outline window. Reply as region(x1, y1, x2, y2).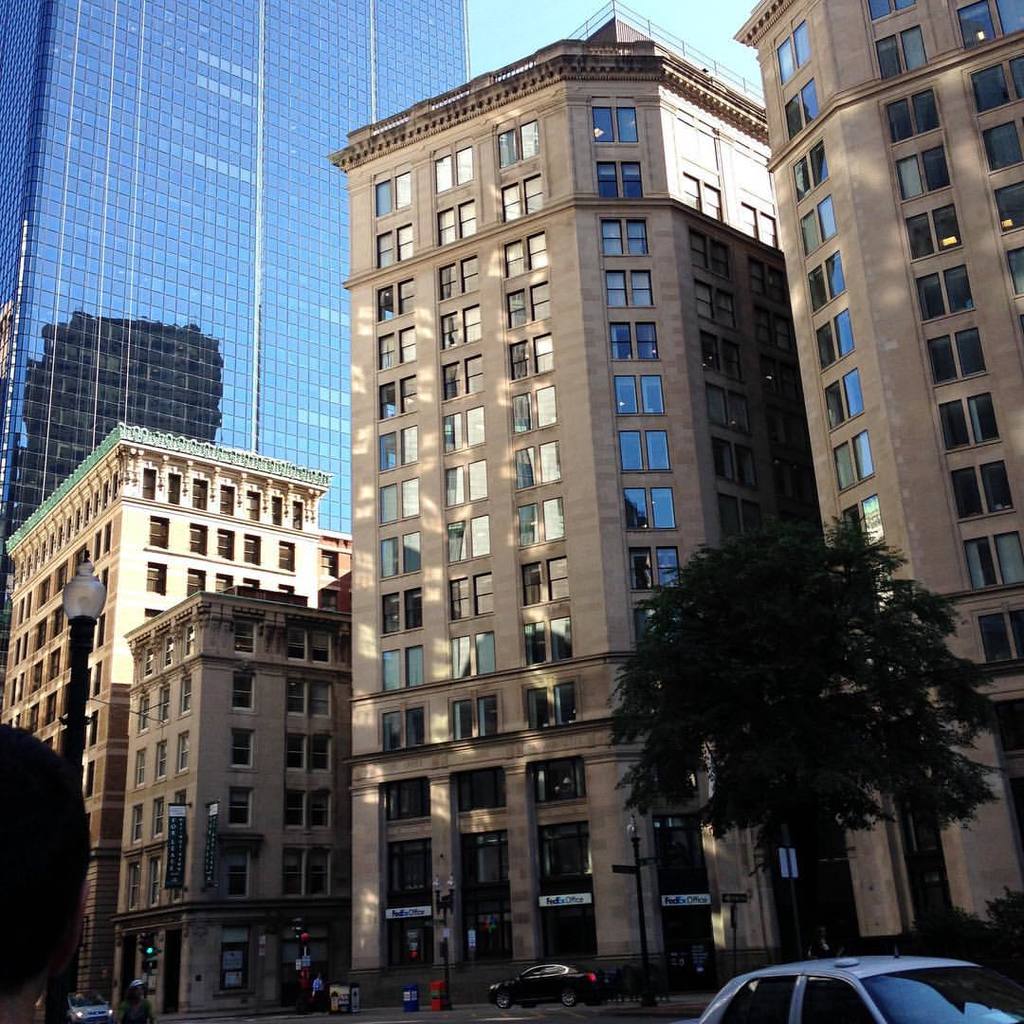
region(433, 197, 474, 248).
